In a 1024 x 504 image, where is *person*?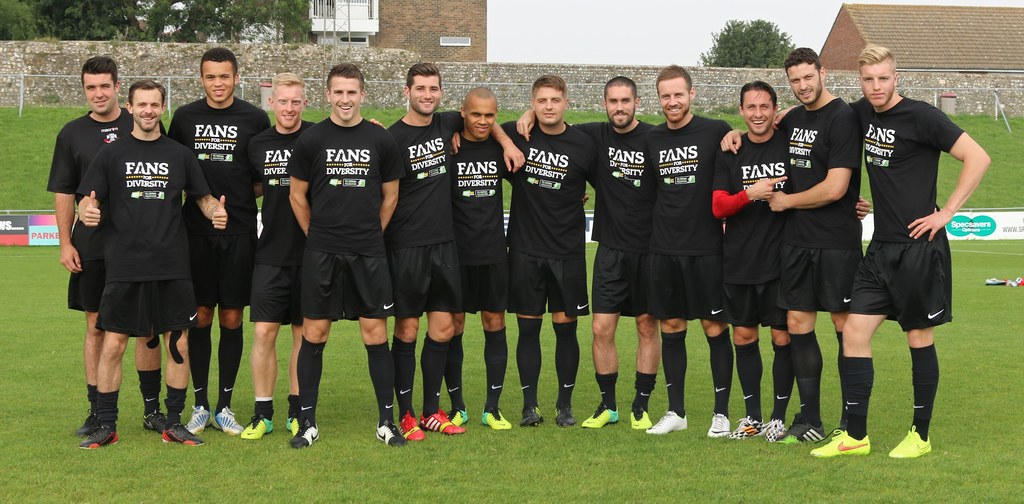
crop(649, 63, 735, 441).
